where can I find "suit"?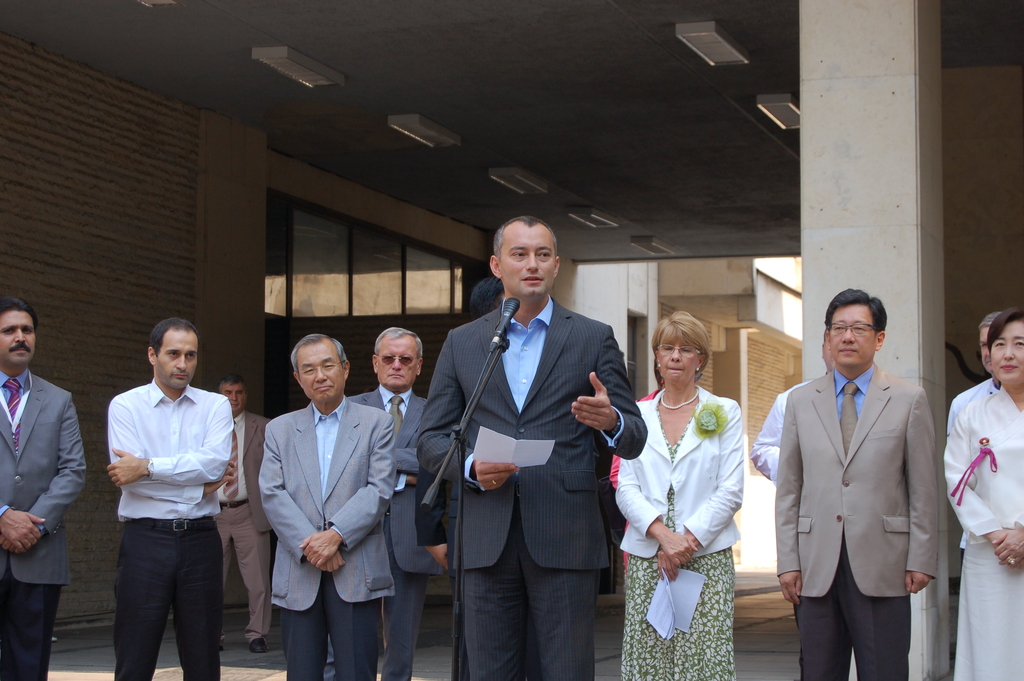
You can find it at bbox(0, 369, 92, 680).
